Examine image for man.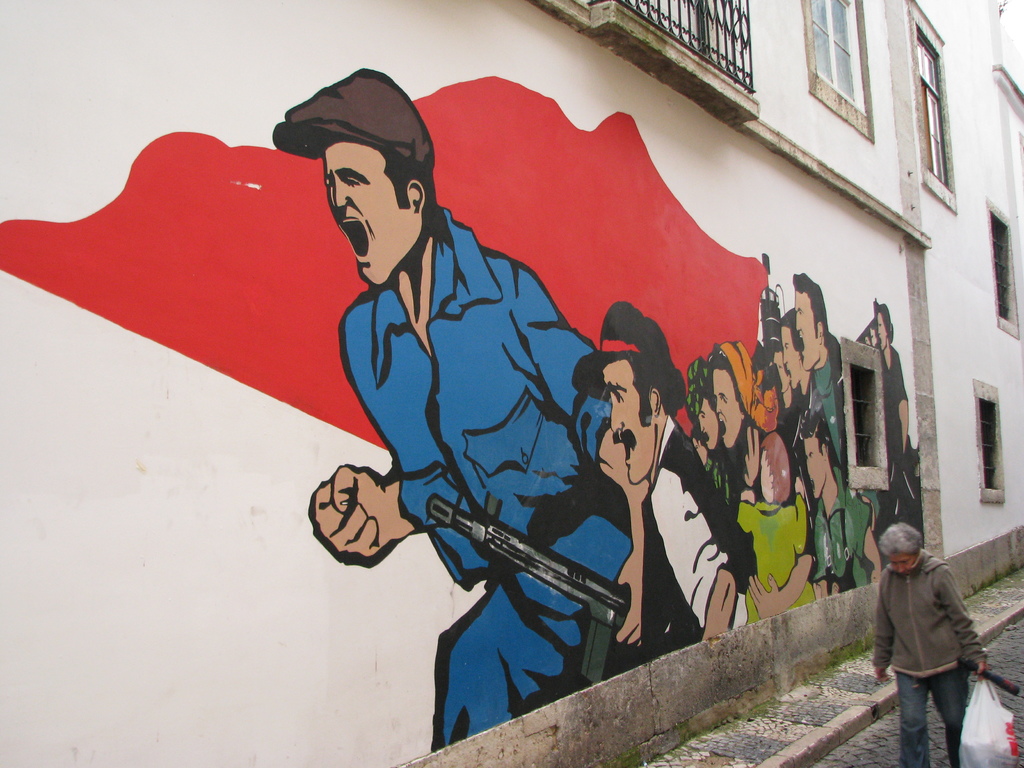
Examination result: l=268, t=67, r=644, b=748.
